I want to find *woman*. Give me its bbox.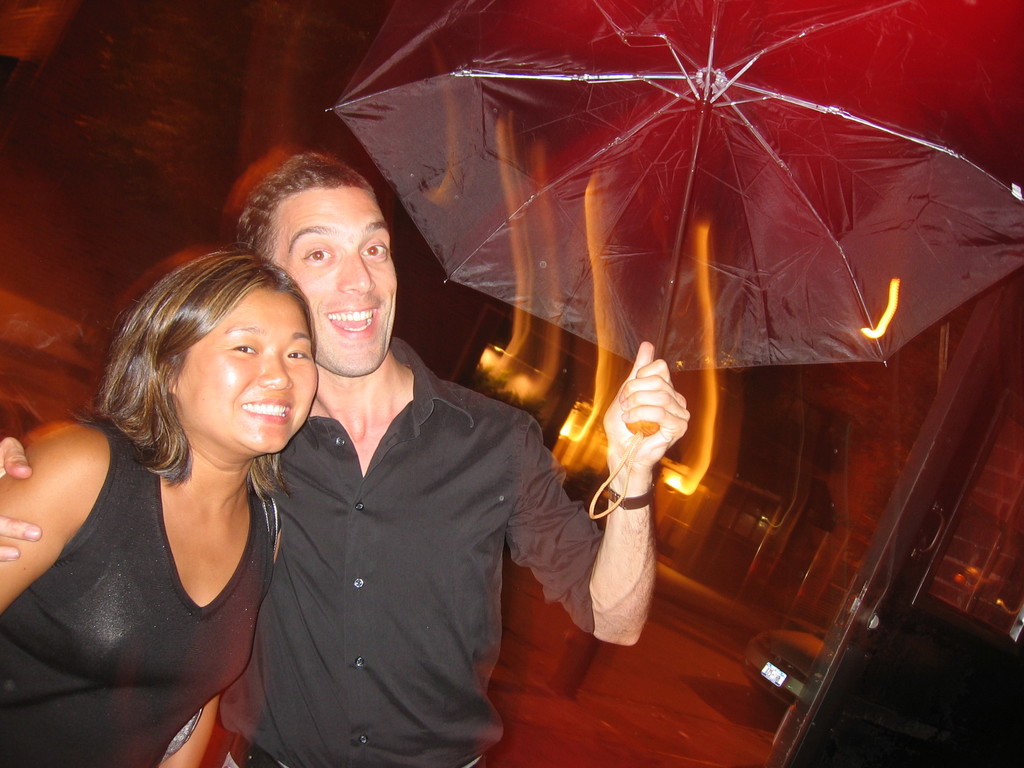
<region>12, 218, 353, 752</region>.
